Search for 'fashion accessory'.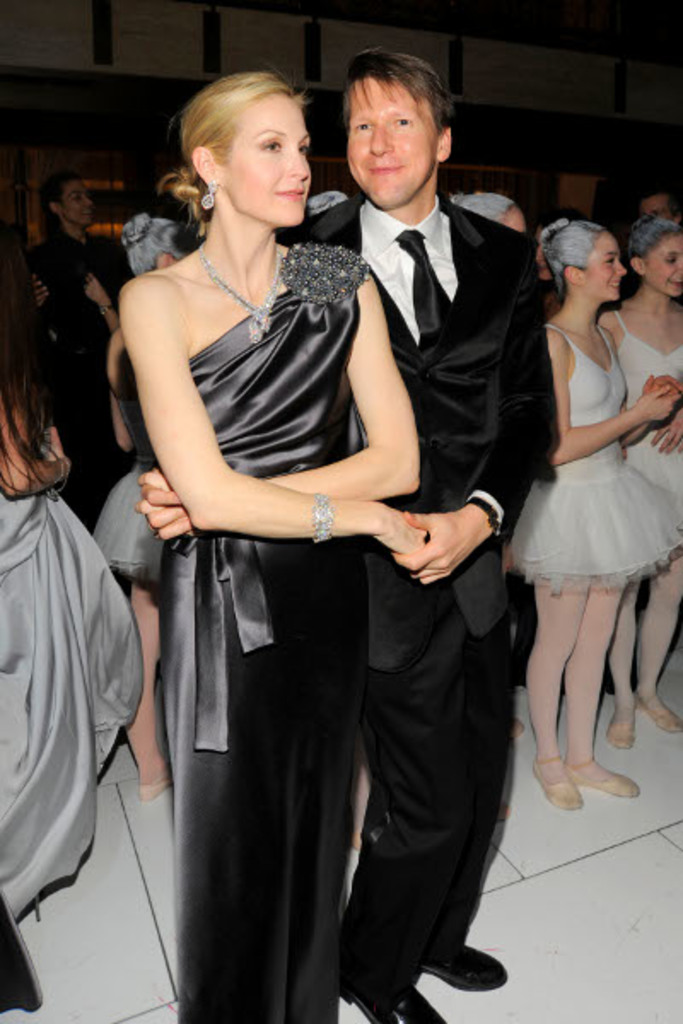
Found at Rect(97, 300, 113, 314).
